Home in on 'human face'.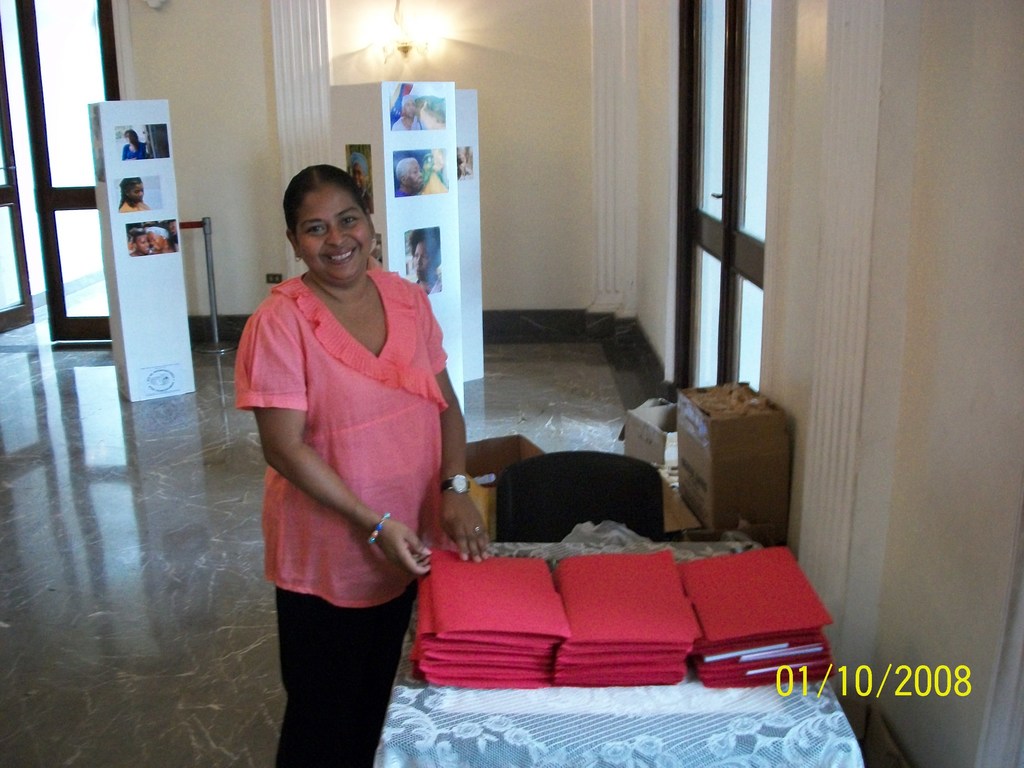
Homed in at <box>413,100,422,115</box>.
